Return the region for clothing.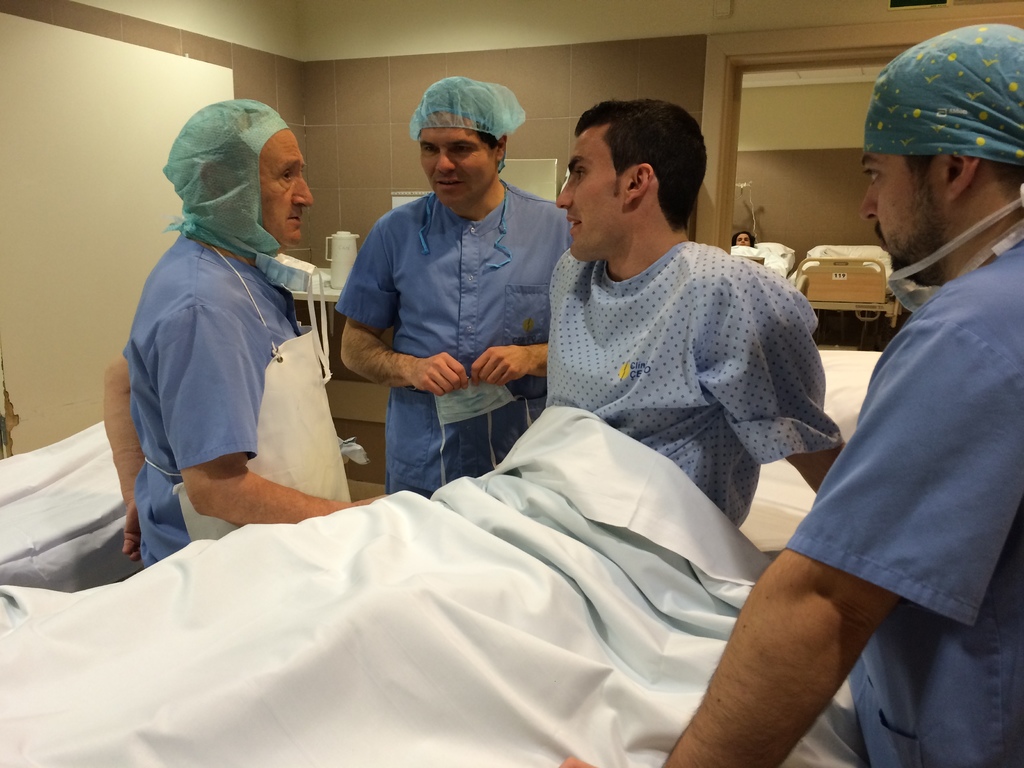
<box>788,240,1023,765</box>.
